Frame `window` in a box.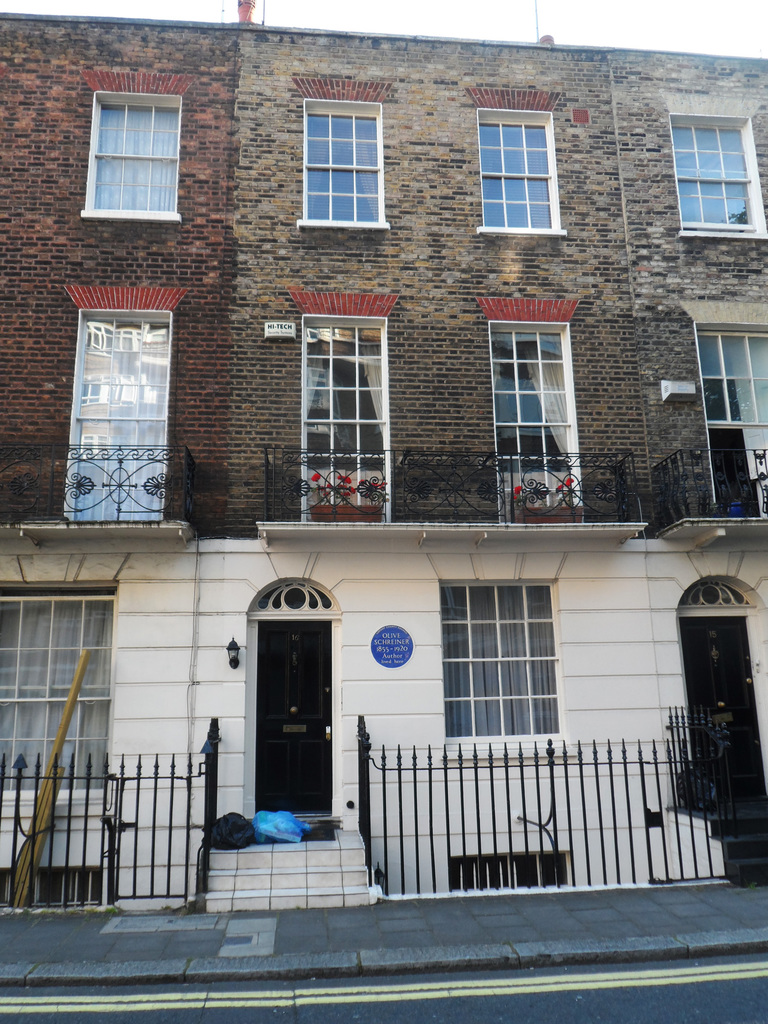
478, 109, 562, 232.
